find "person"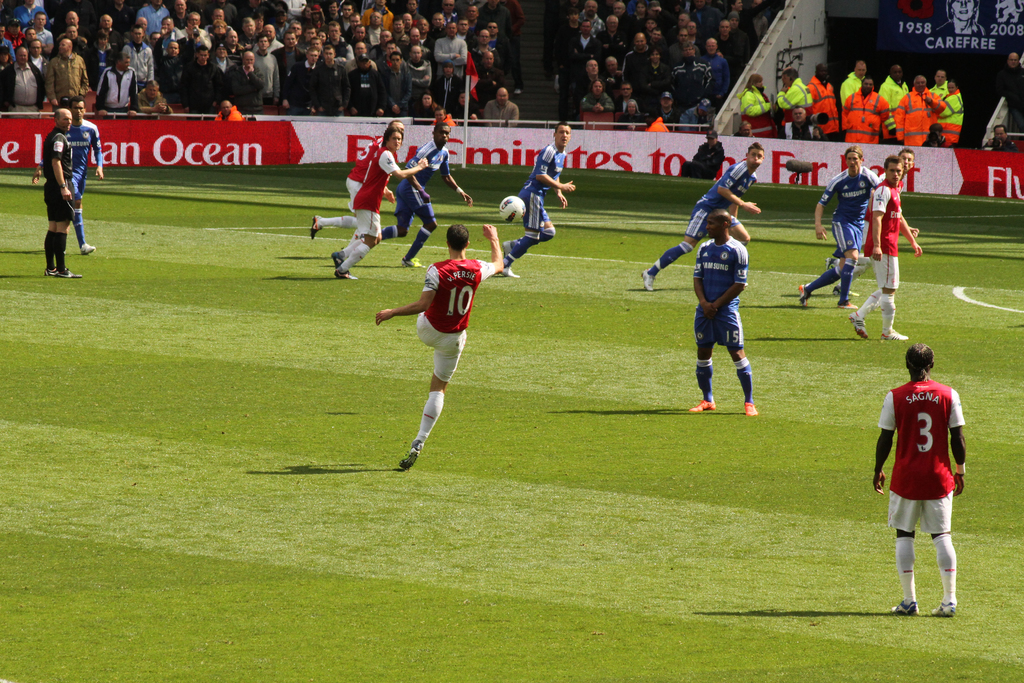
locate(810, 143, 873, 317)
